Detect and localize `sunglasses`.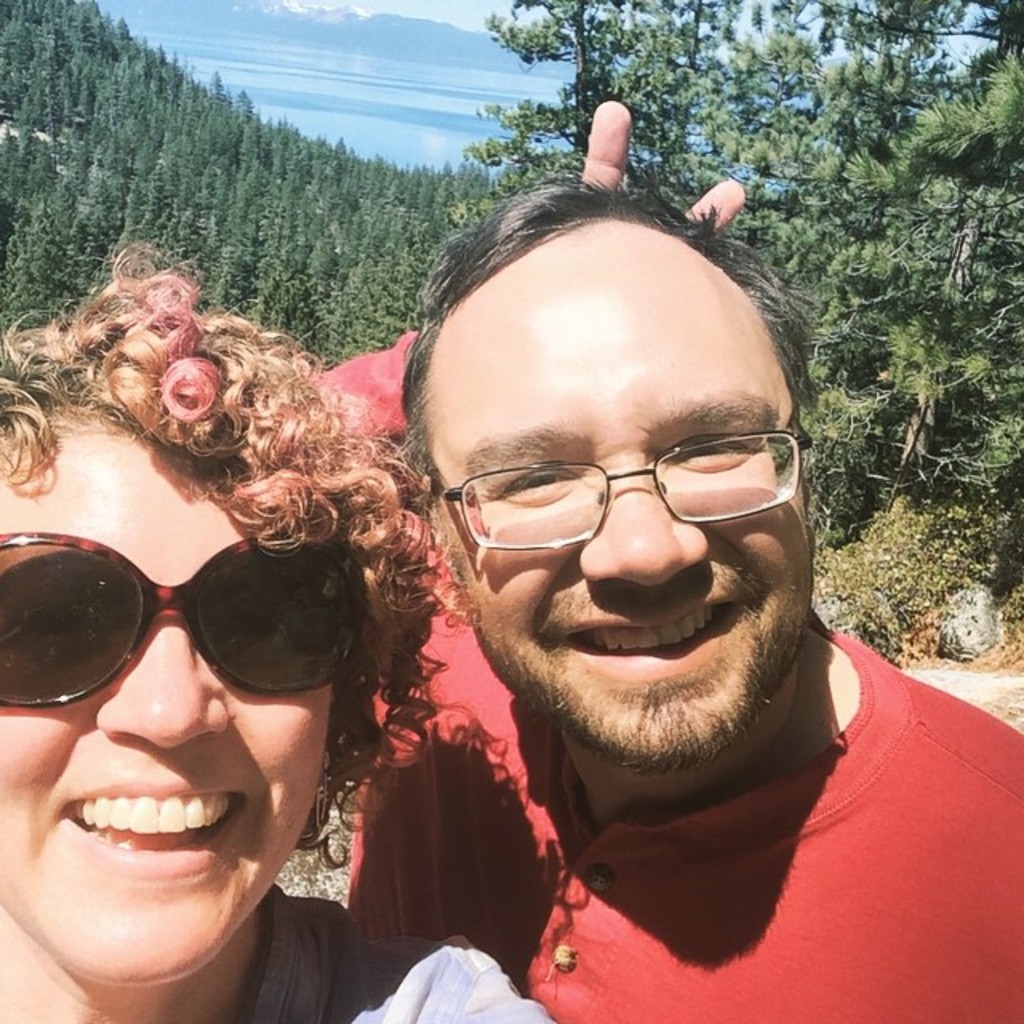
Localized at bbox=(0, 533, 366, 710).
